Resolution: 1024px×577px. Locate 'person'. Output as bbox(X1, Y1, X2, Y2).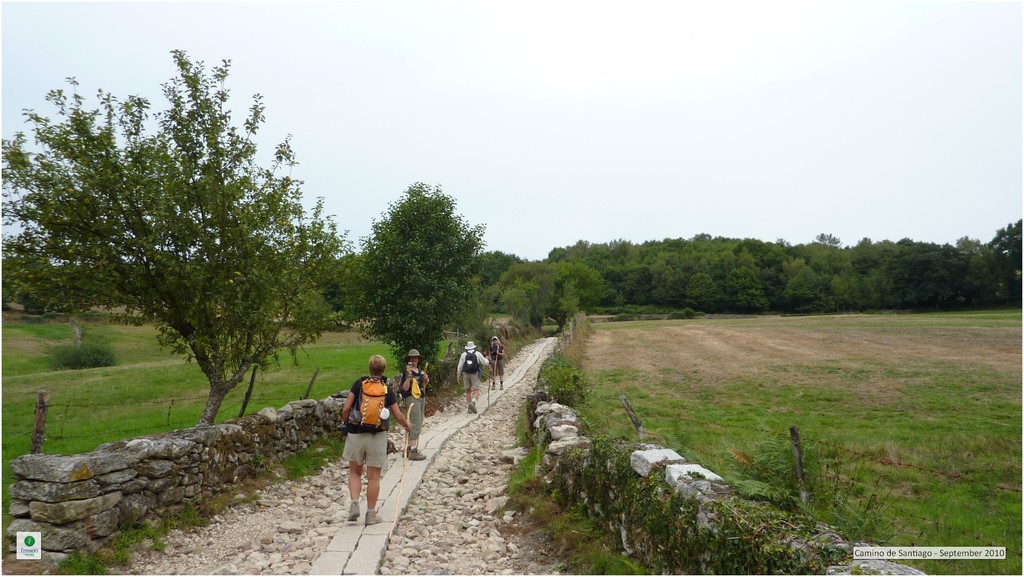
bbox(485, 336, 505, 391).
